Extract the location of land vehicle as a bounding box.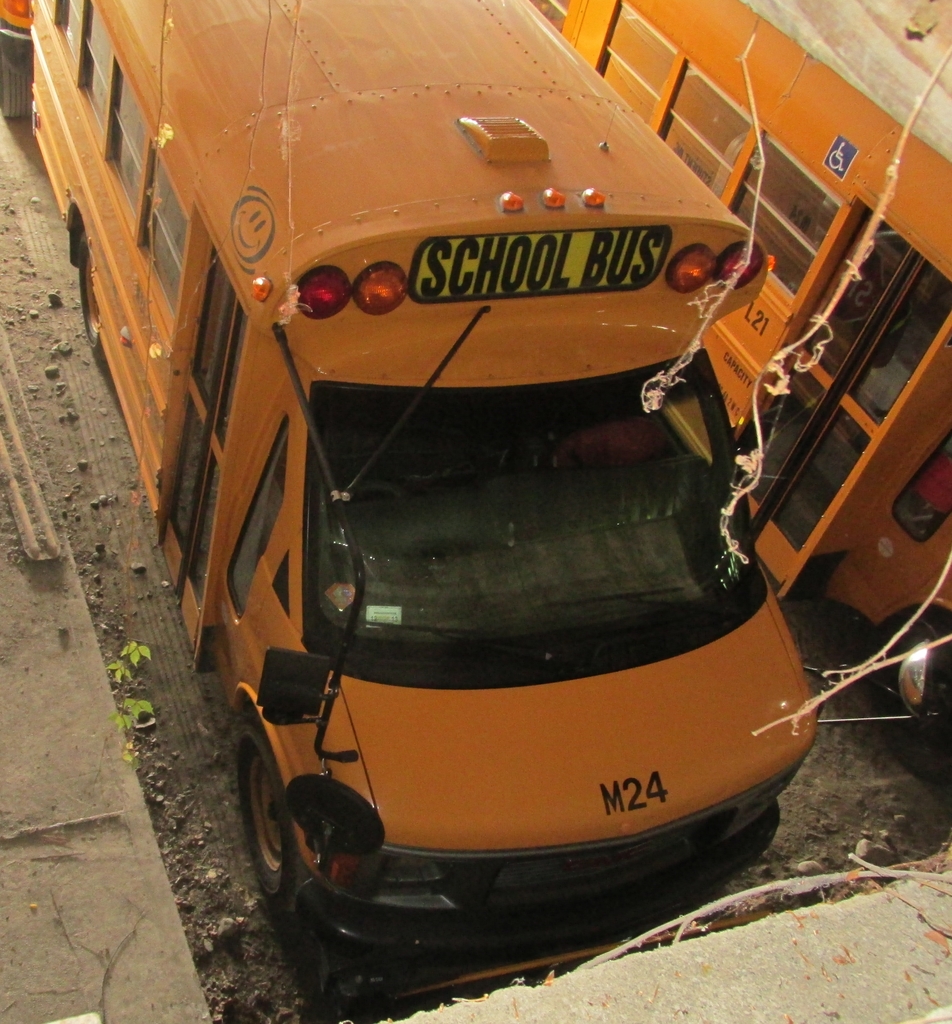
detection(521, 0, 951, 734).
